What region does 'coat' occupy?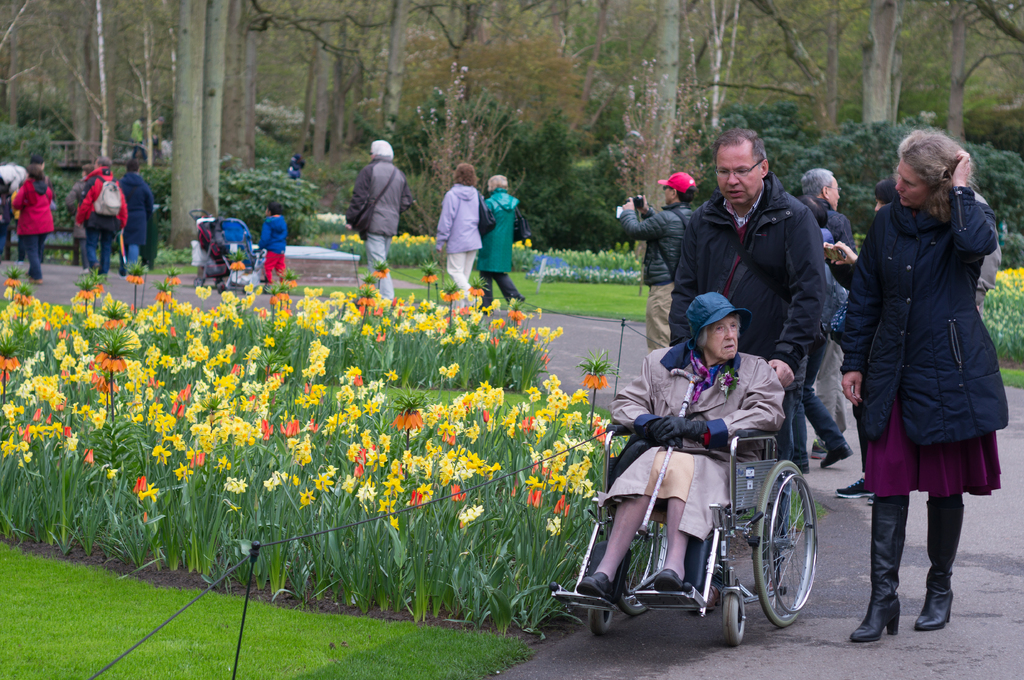
612,337,791,542.
